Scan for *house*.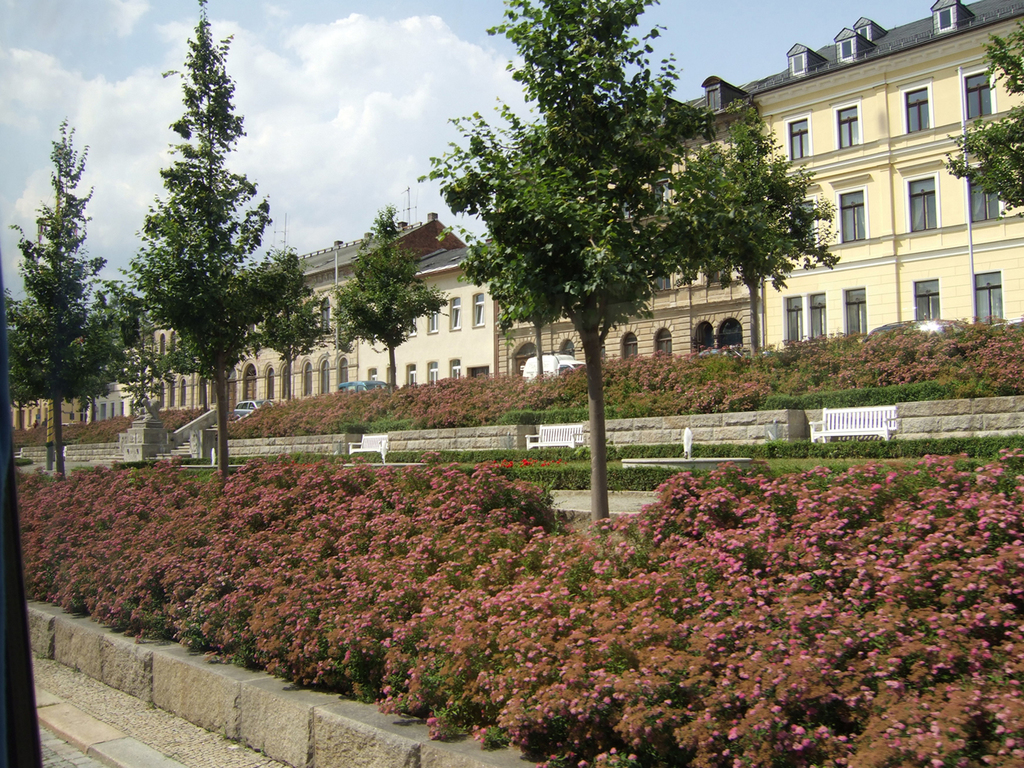
Scan result: bbox(689, 1, 1022, 375).
